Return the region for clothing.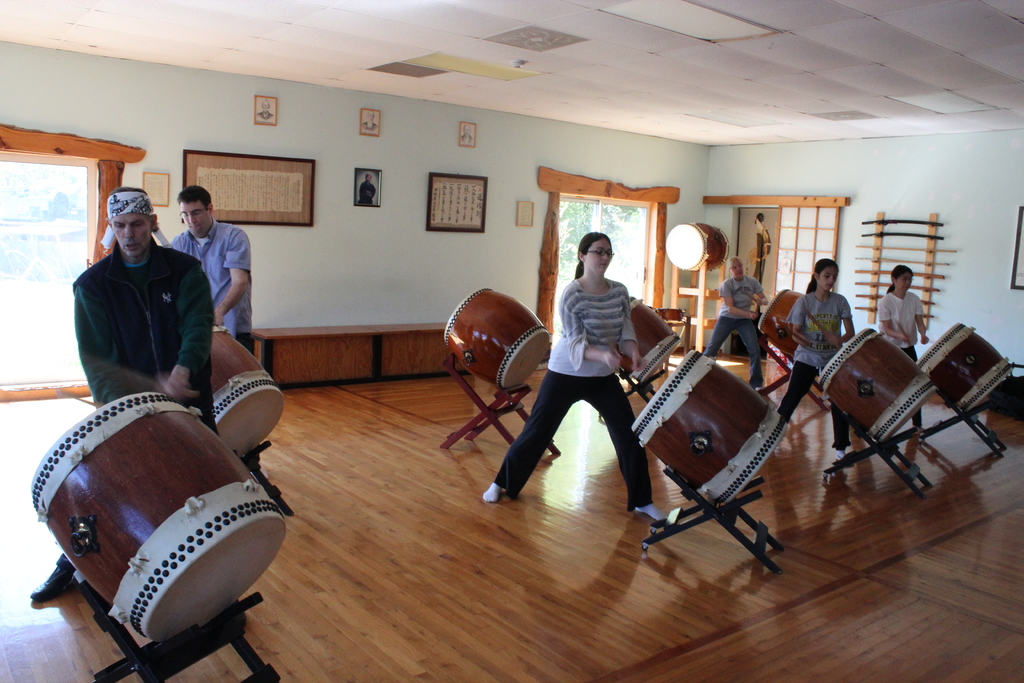
56:236:220:575.
